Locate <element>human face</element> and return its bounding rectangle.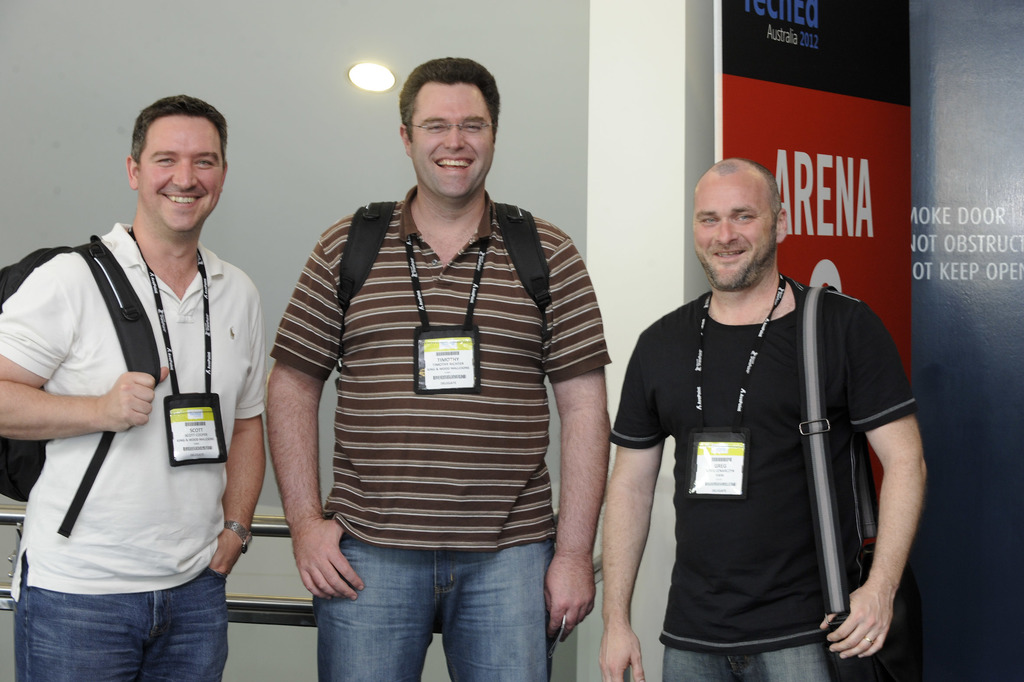
<bbox>413, 81, 493, 197</bbox>.
